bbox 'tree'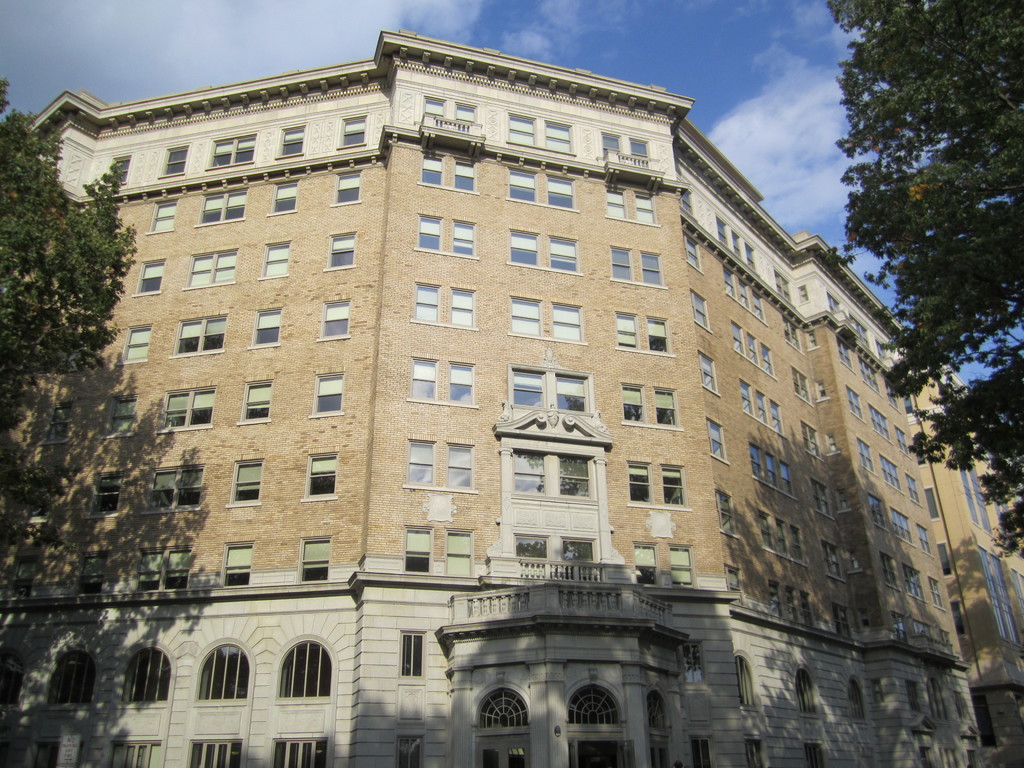
bbox=[832, 11, 1005, 559]
